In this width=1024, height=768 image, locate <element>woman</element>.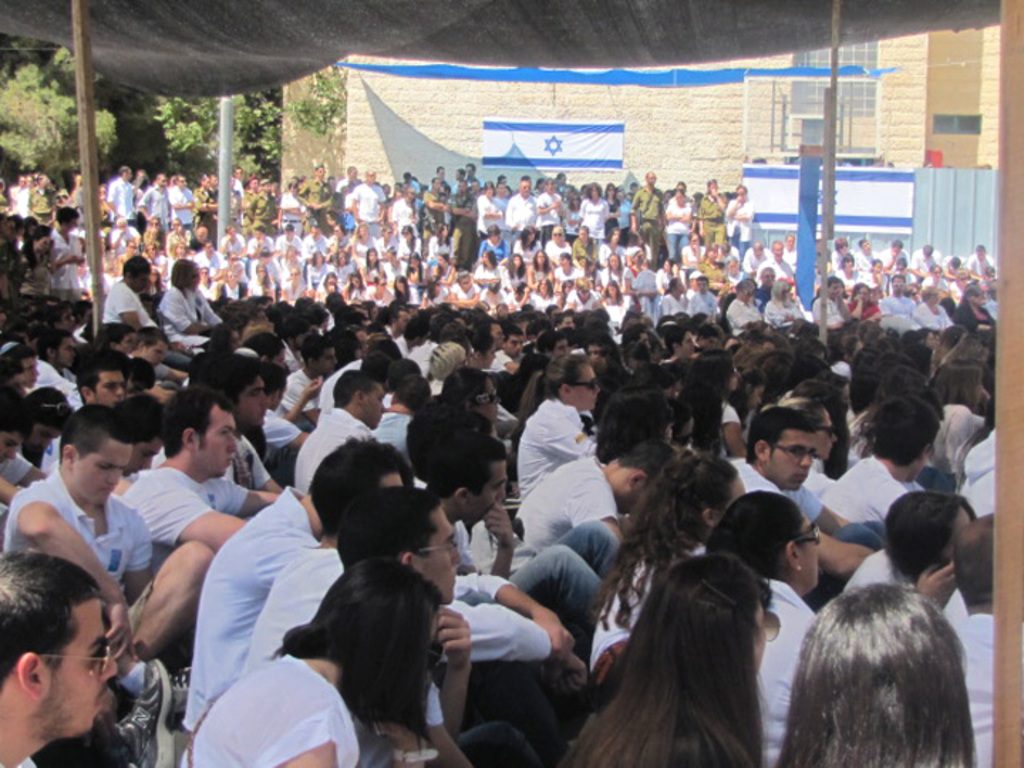
Bounding box: 449/272/476/309.
